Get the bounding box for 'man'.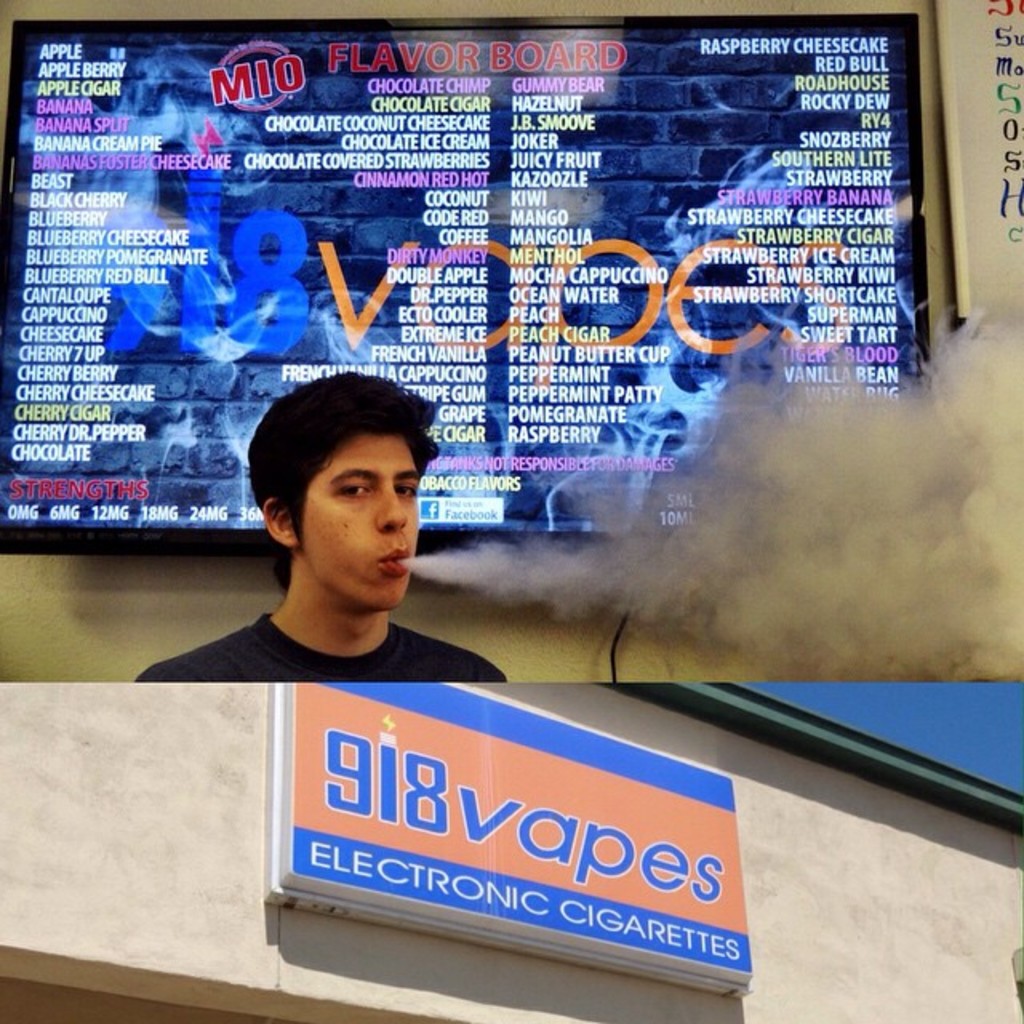
bbox=(146, 395, 552, 733).
